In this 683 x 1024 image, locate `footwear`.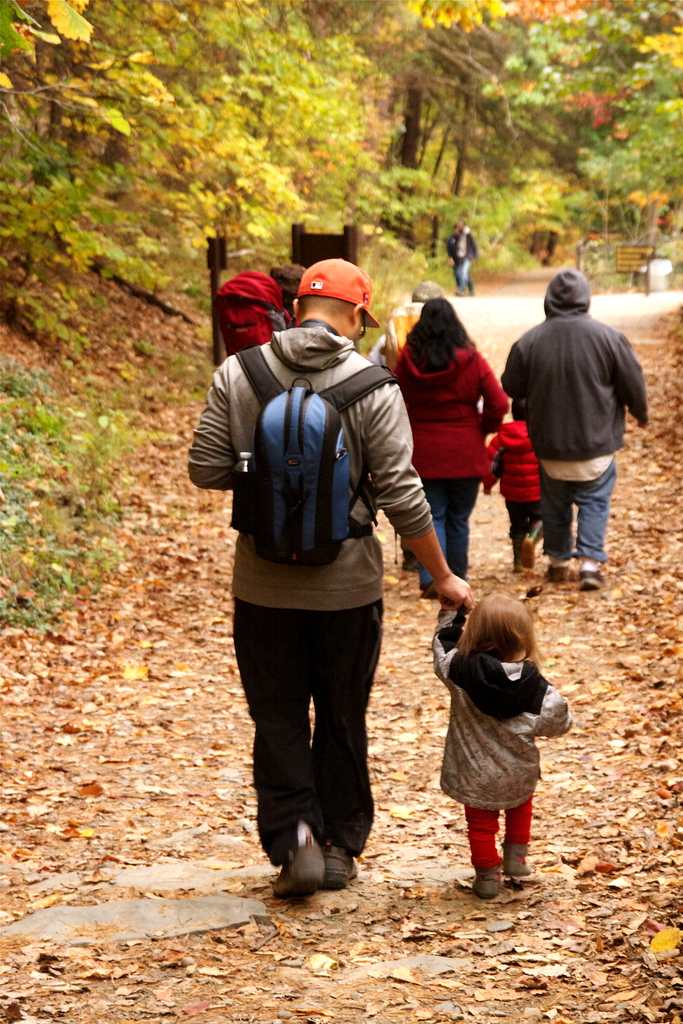
Bounding box: bbox=(544, 566, 573, 585).
